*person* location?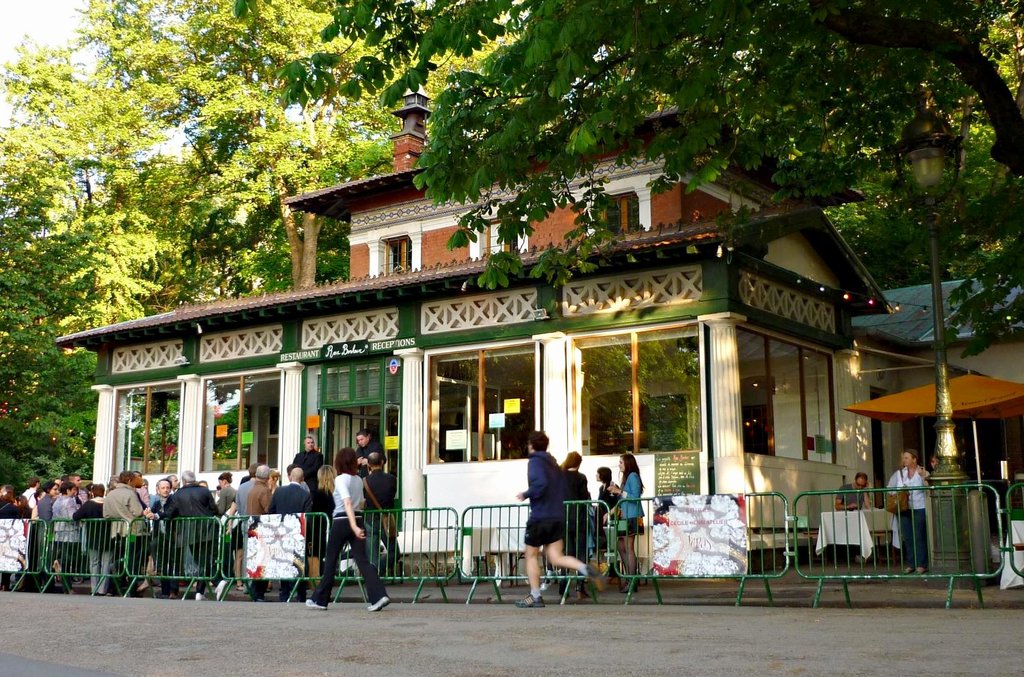
bbox=(557, 453, 641, 603)
